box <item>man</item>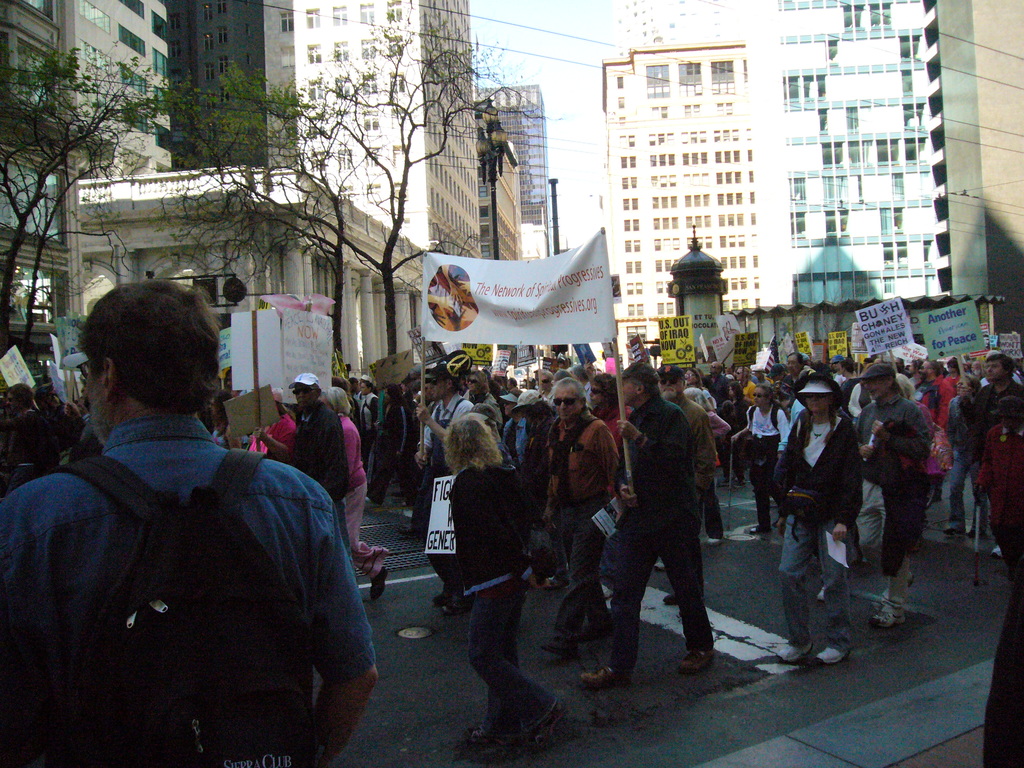
x1=0 y1=380 x2=95 y2=495
